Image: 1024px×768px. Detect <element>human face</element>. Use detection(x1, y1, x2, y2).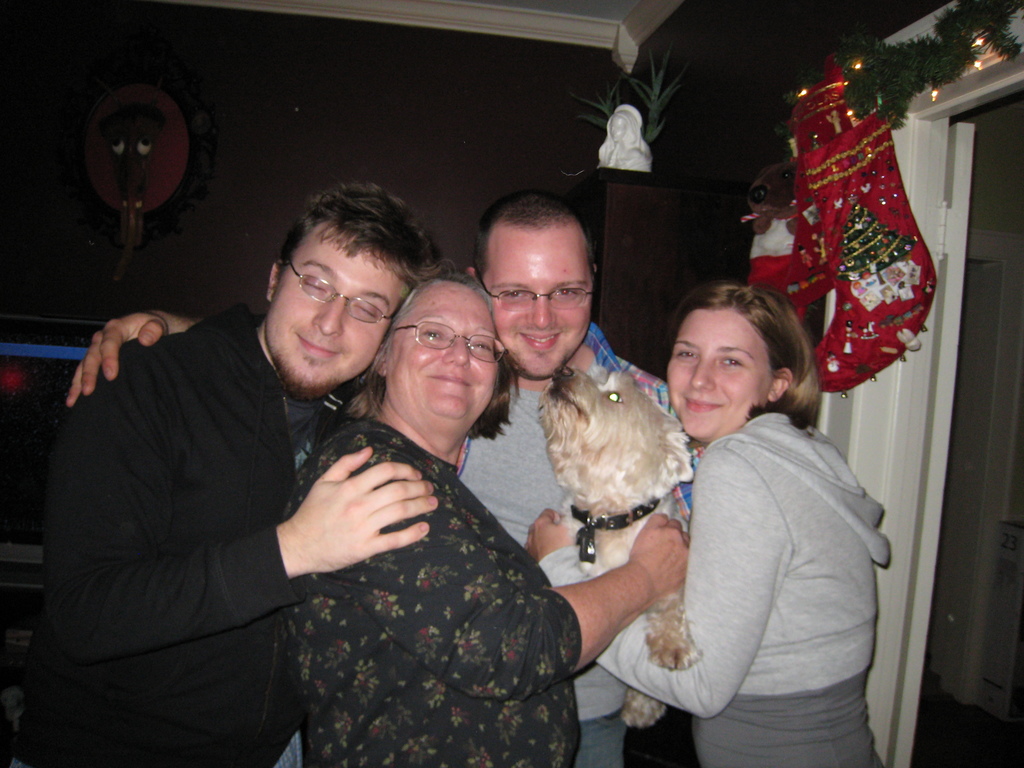
detection(388, 278, 502, 433).
